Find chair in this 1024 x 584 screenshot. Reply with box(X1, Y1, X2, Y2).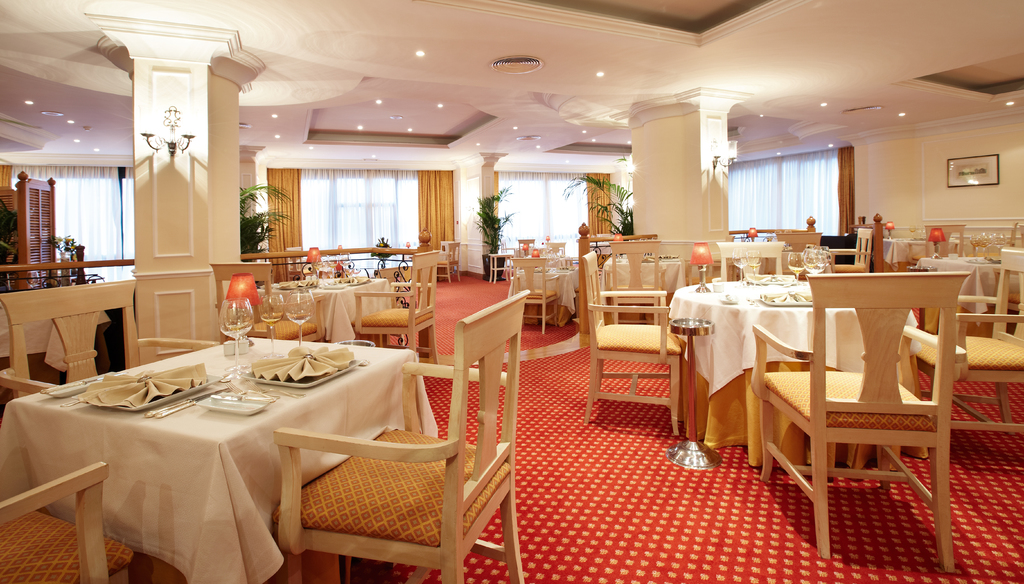
box(514, 235, 536, 252).
